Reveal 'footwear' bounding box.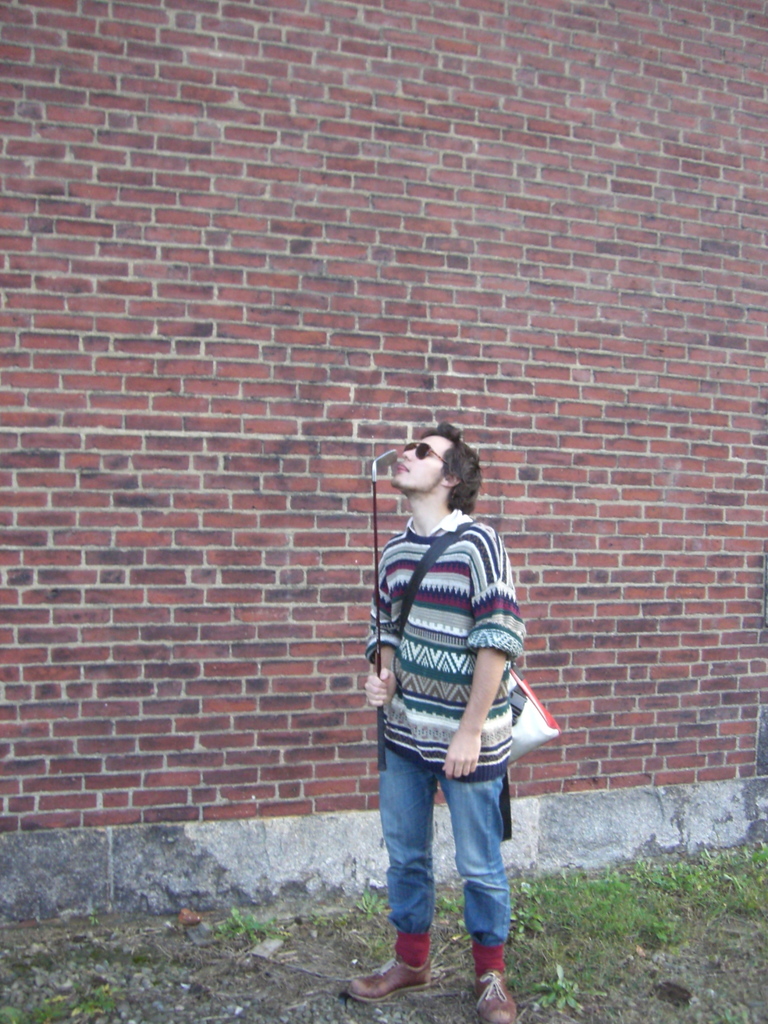
Revealed: Rect(374, 913, 458, 1007).
